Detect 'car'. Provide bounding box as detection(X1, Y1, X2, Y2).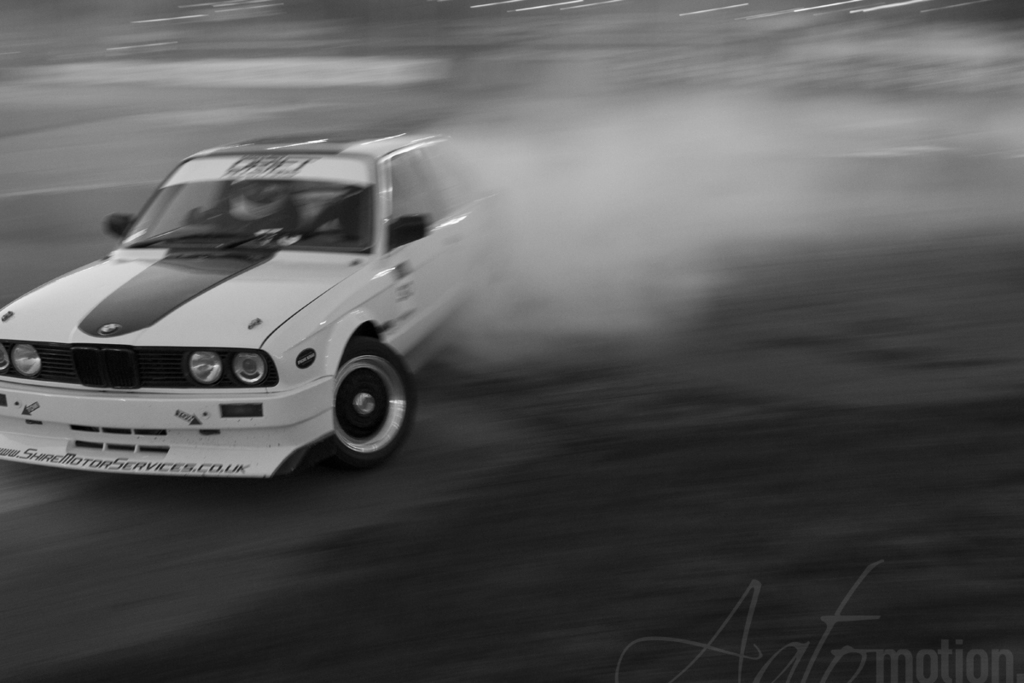
detection(0, 132, 509, 481).
